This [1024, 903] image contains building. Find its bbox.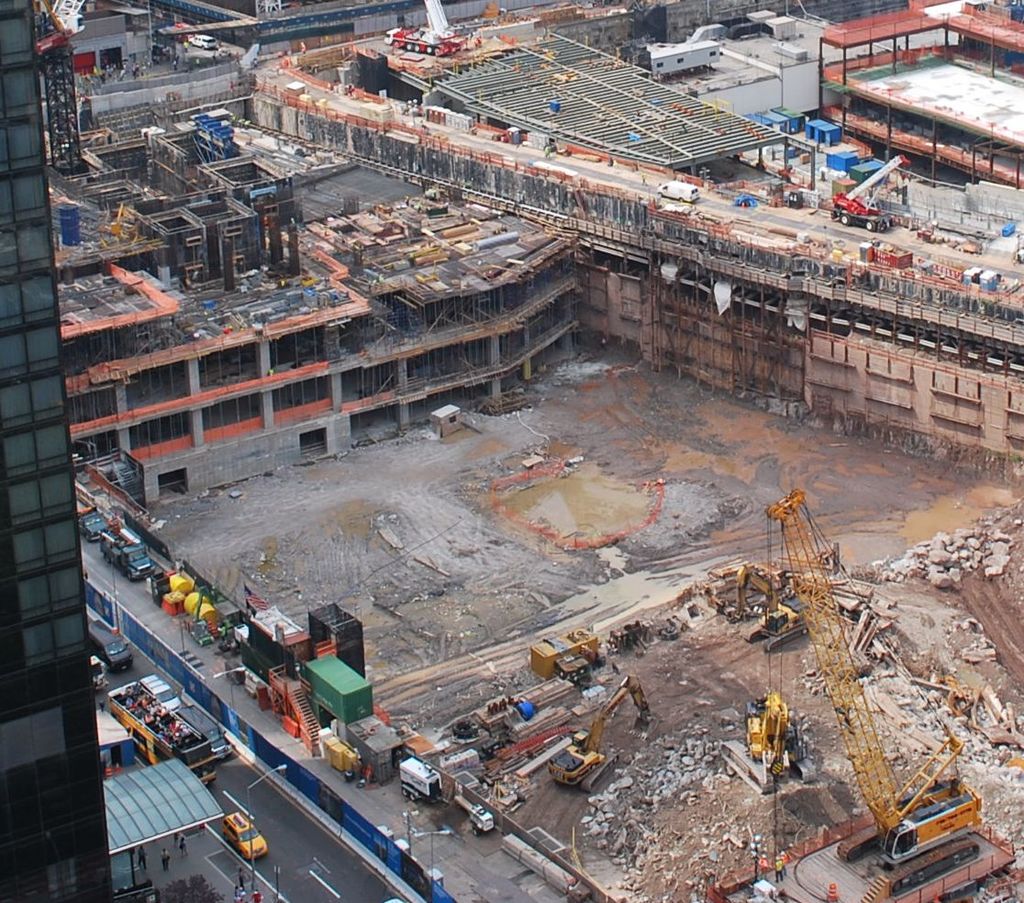
<region>0, 0, 112, 902</region>.
